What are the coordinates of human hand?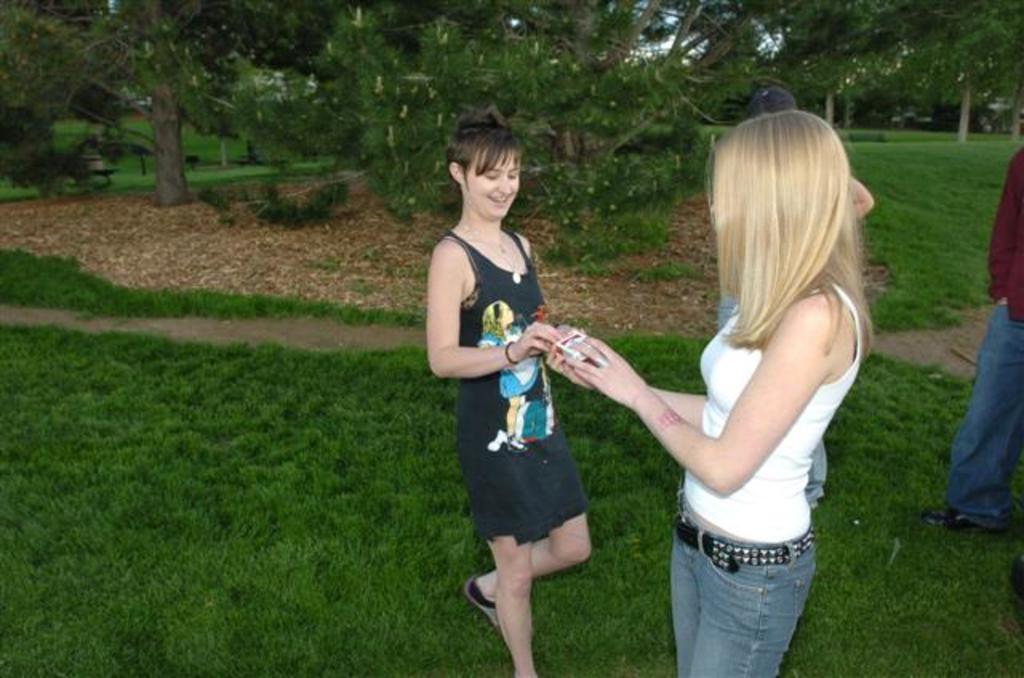
<bbox>547, 357, 597, 395</bbox>.
